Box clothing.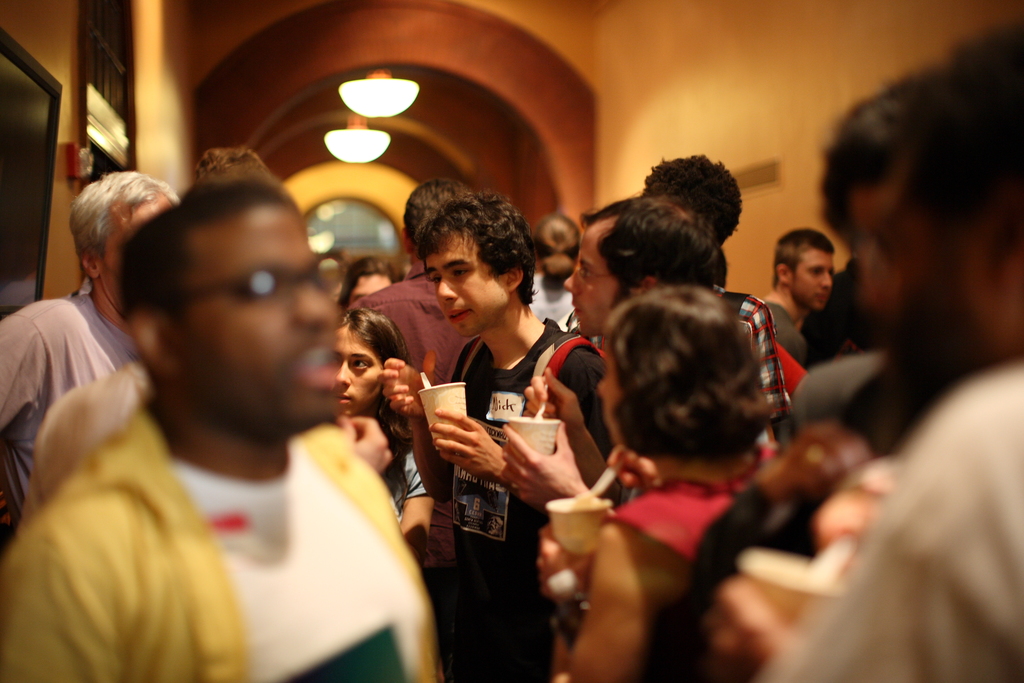
box=[0, 390, 456, 677].
